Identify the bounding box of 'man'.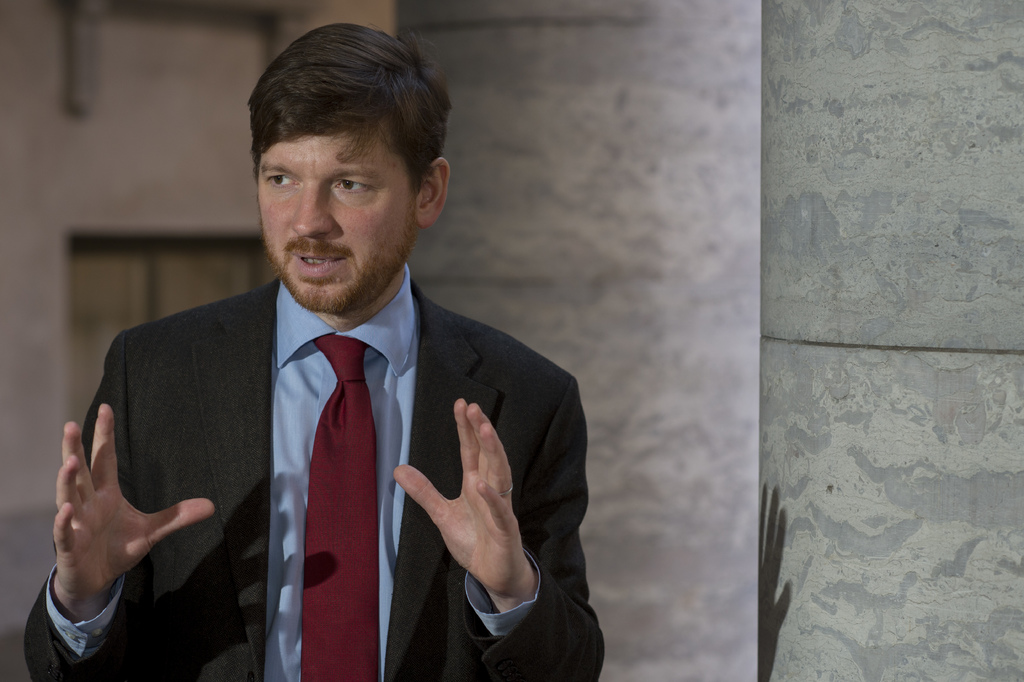
26,22,603,676.
